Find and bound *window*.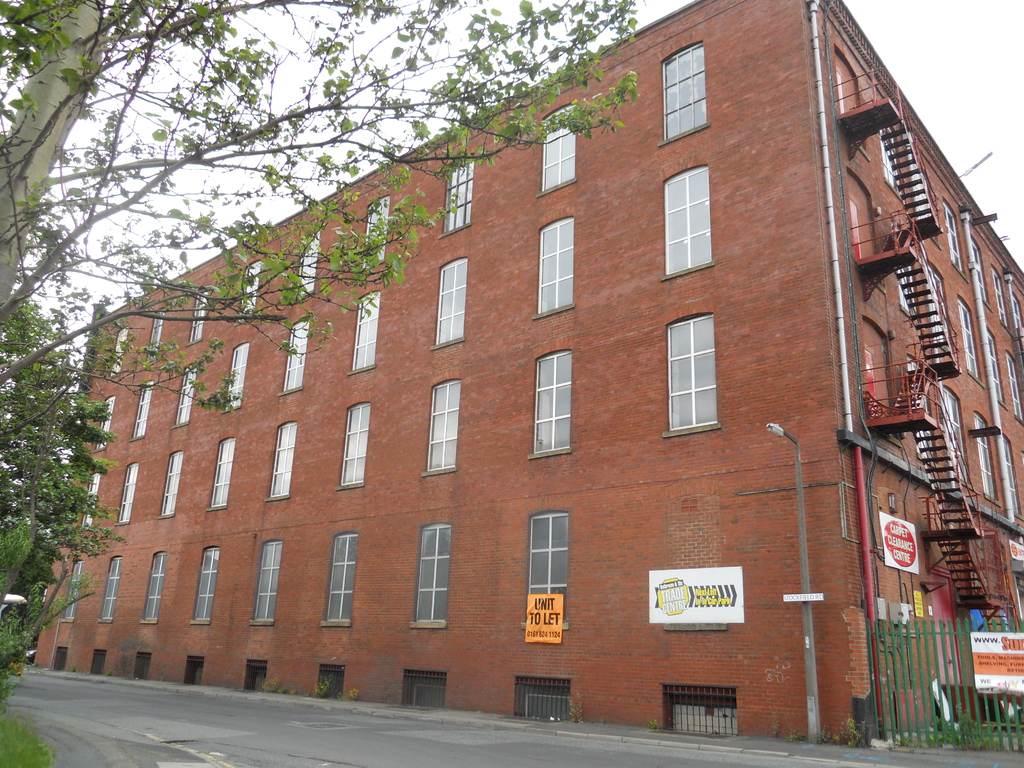
Bound: [527, 356, 573, 458].
